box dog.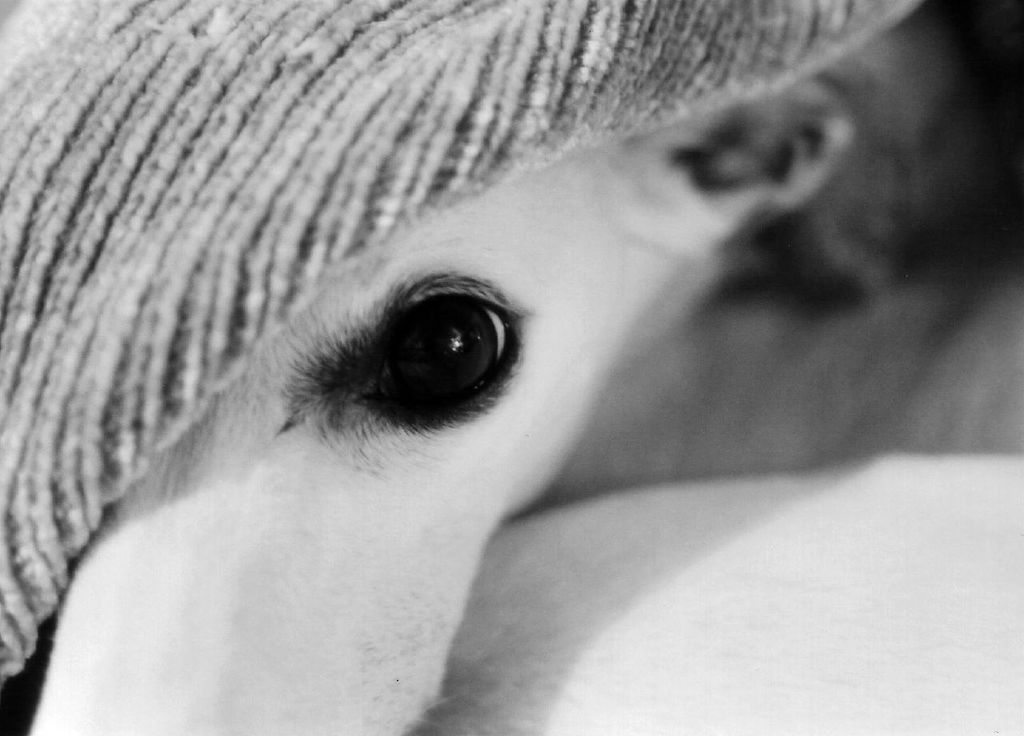
(left=409, top=454, right=1023, bottom=735).
